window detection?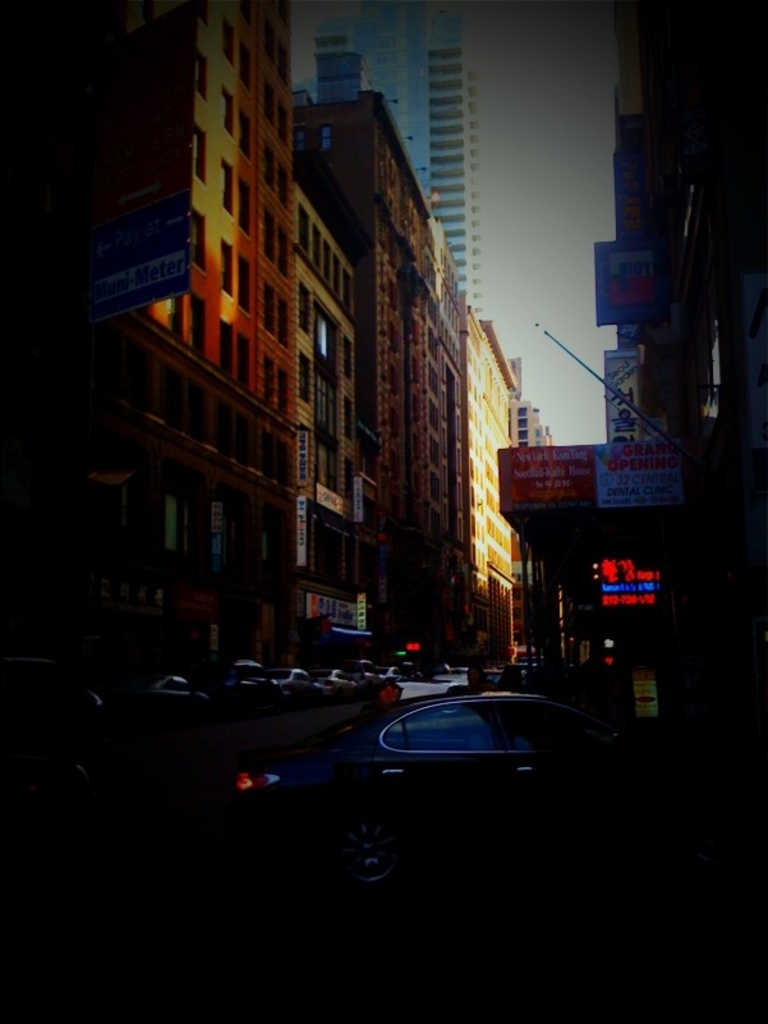
bbox=(342, 399, 355, 438)
